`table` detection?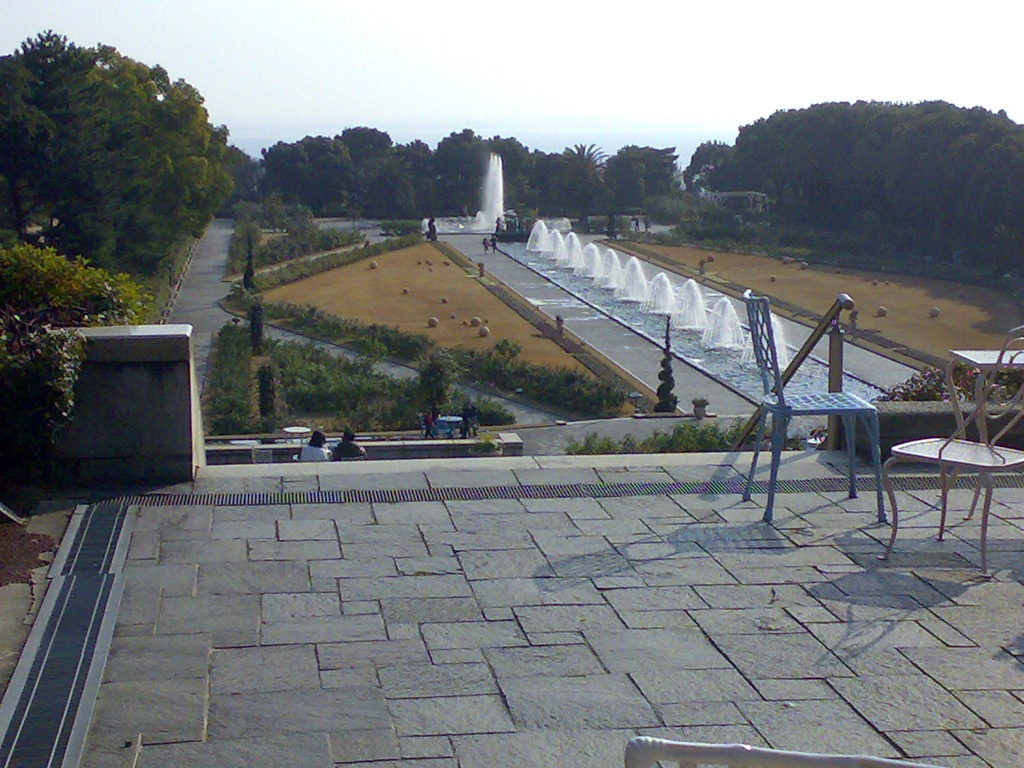
(x1=954, y1=348, x2=1023, y2=435)
